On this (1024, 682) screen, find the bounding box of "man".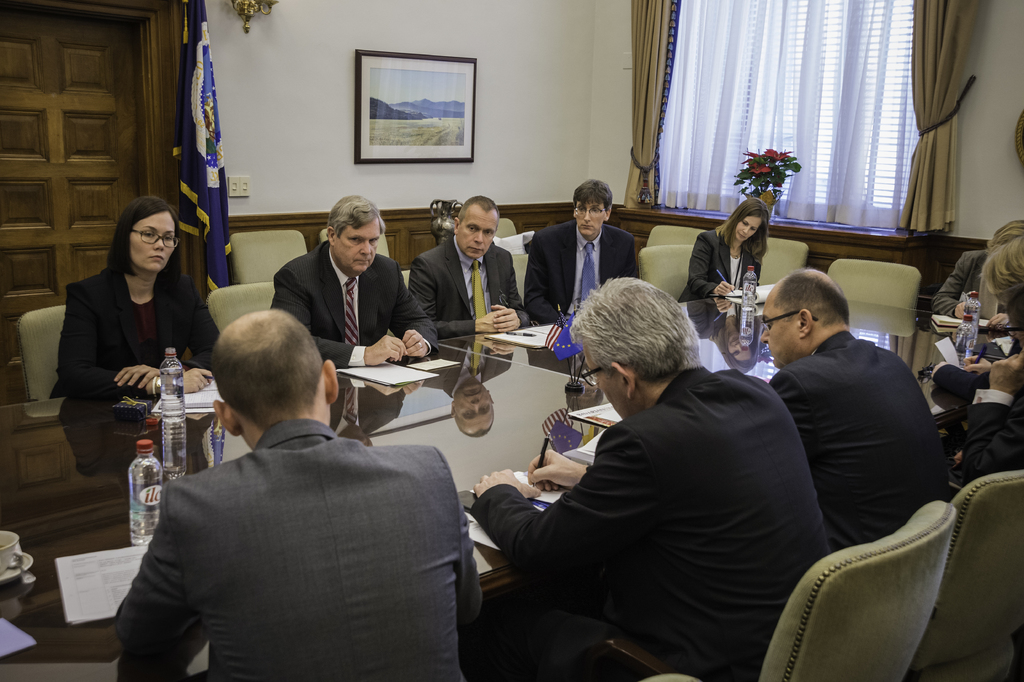
Bounding box: [left=521, top=172, right=638, bottom=325].
